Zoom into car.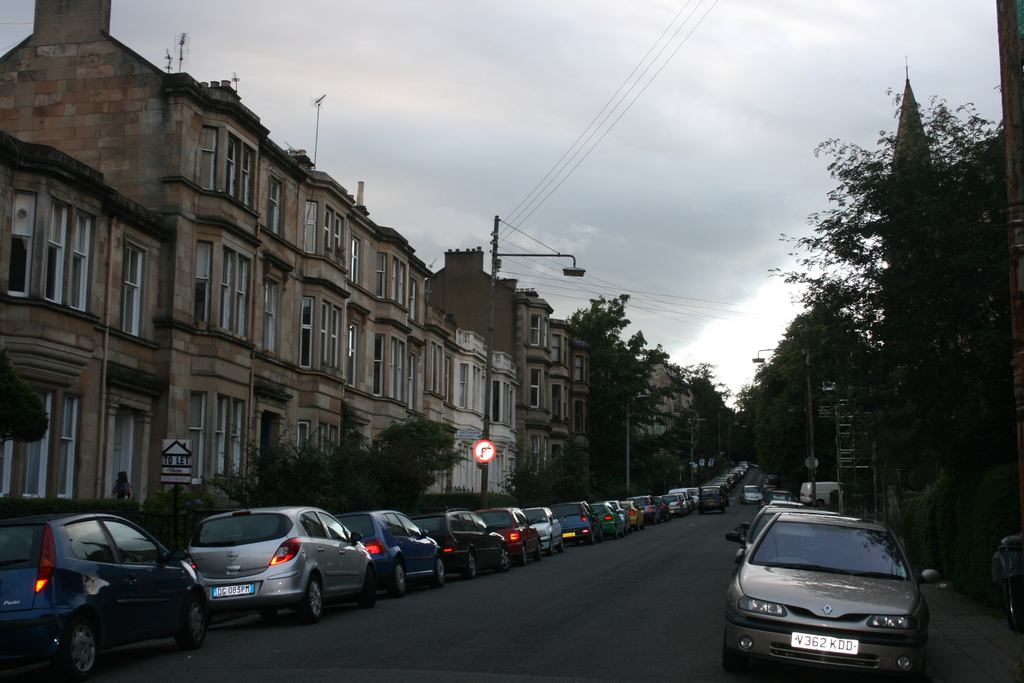
Zoom target: (659, 486, 691, 518).
